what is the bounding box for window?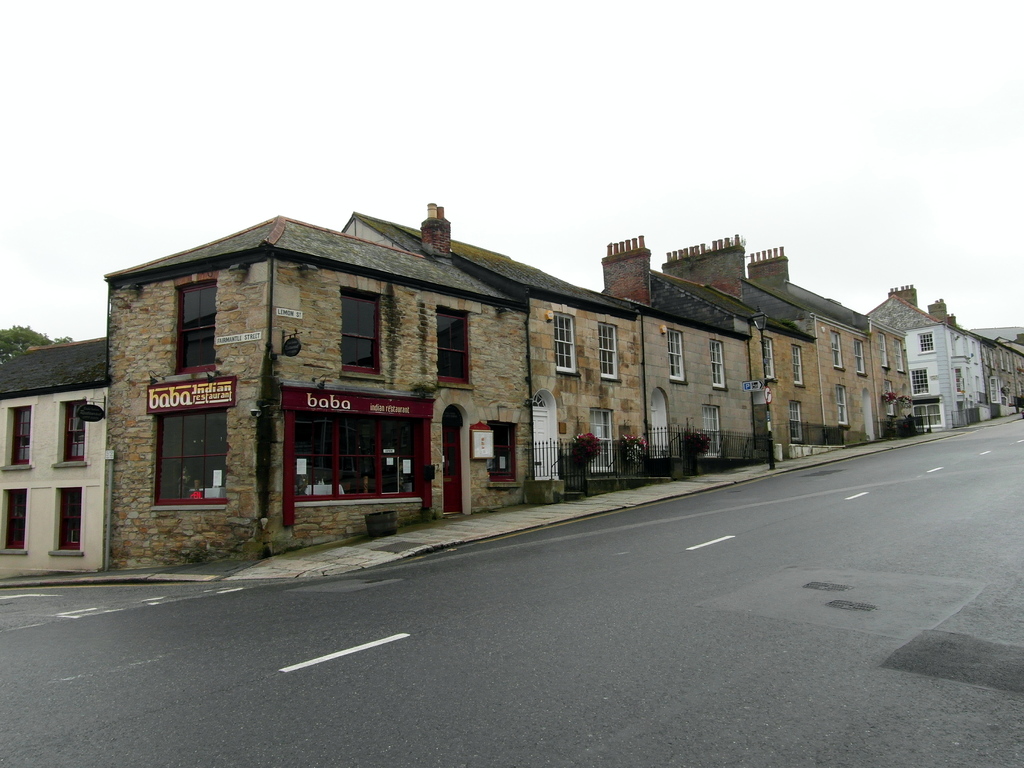
<region>657, 324, 692, 390</region>.
